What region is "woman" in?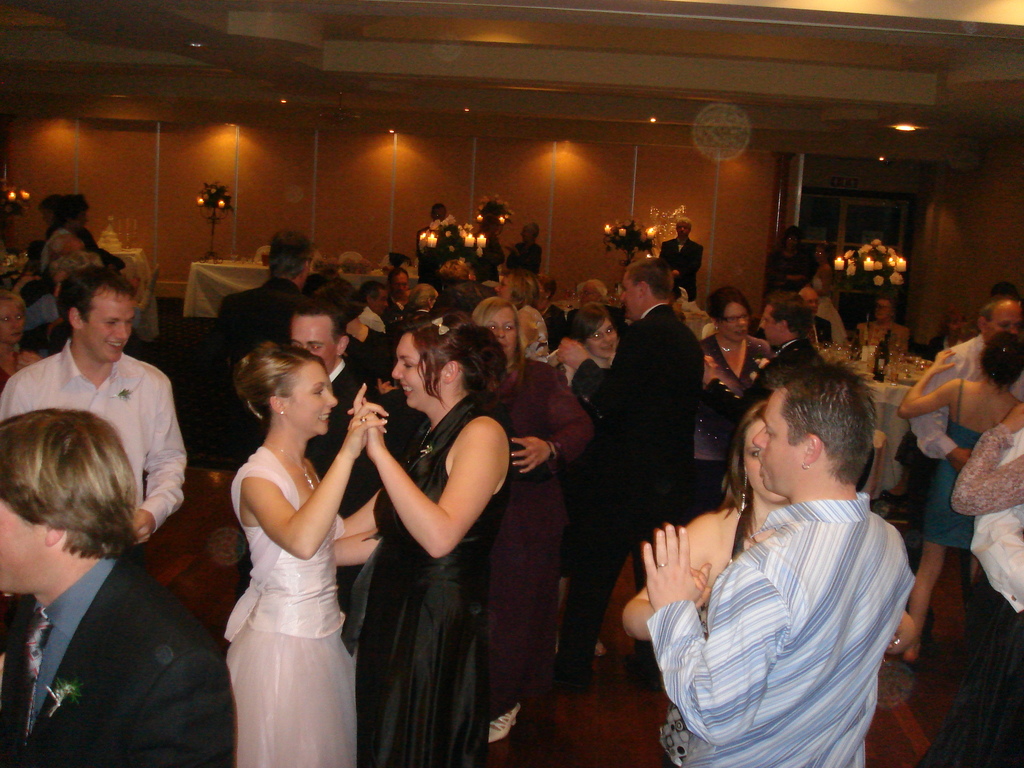
[685, 289, 772, 519].
